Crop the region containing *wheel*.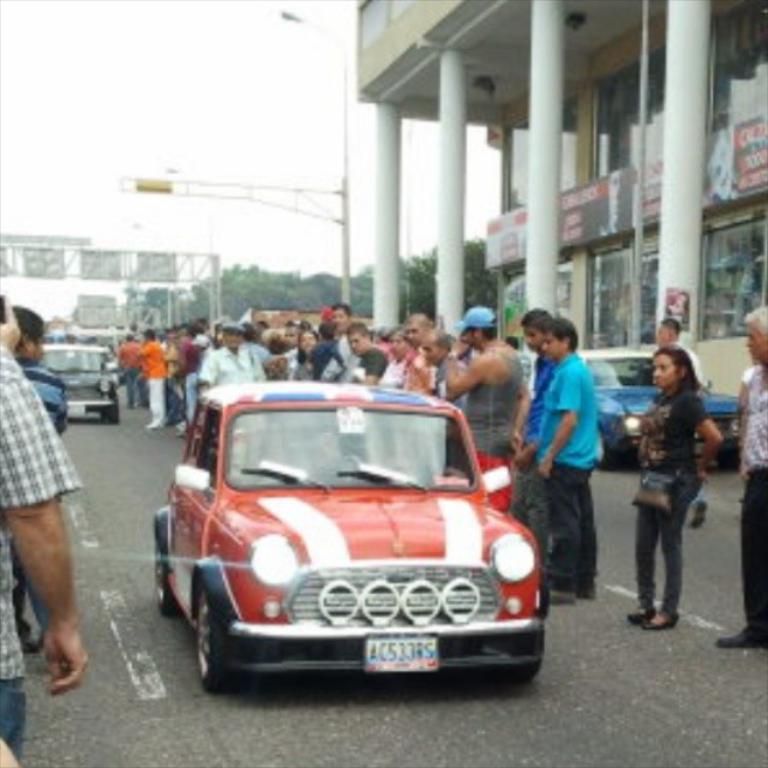
Crop region: x1=594 y1=427 x2=614 y2=468.
